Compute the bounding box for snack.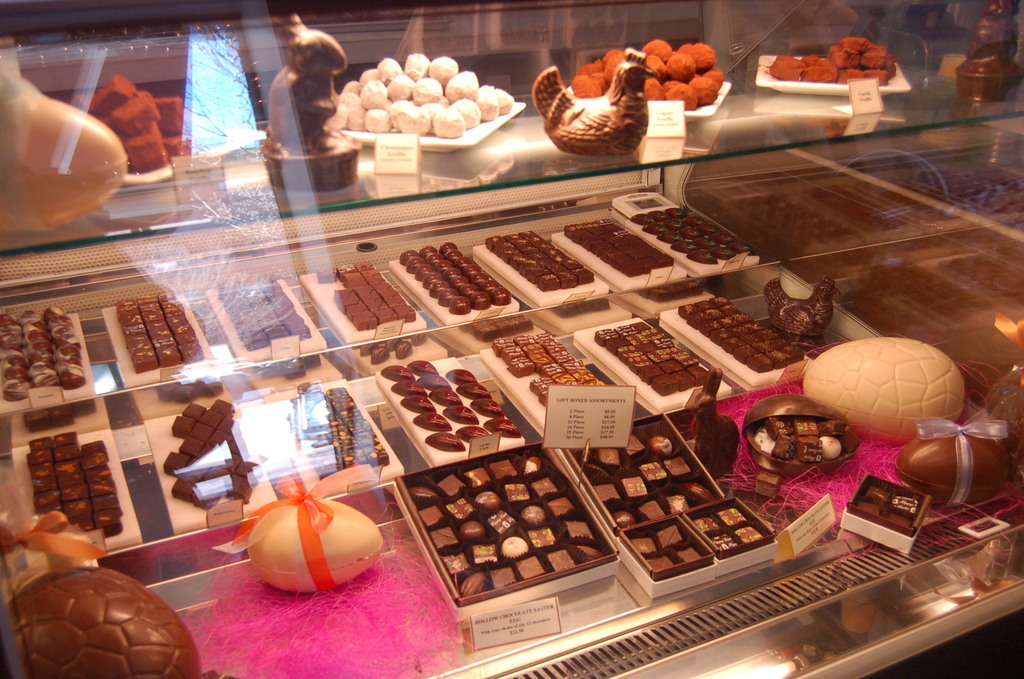
left=360, top=70, right=380, bottom=92.
